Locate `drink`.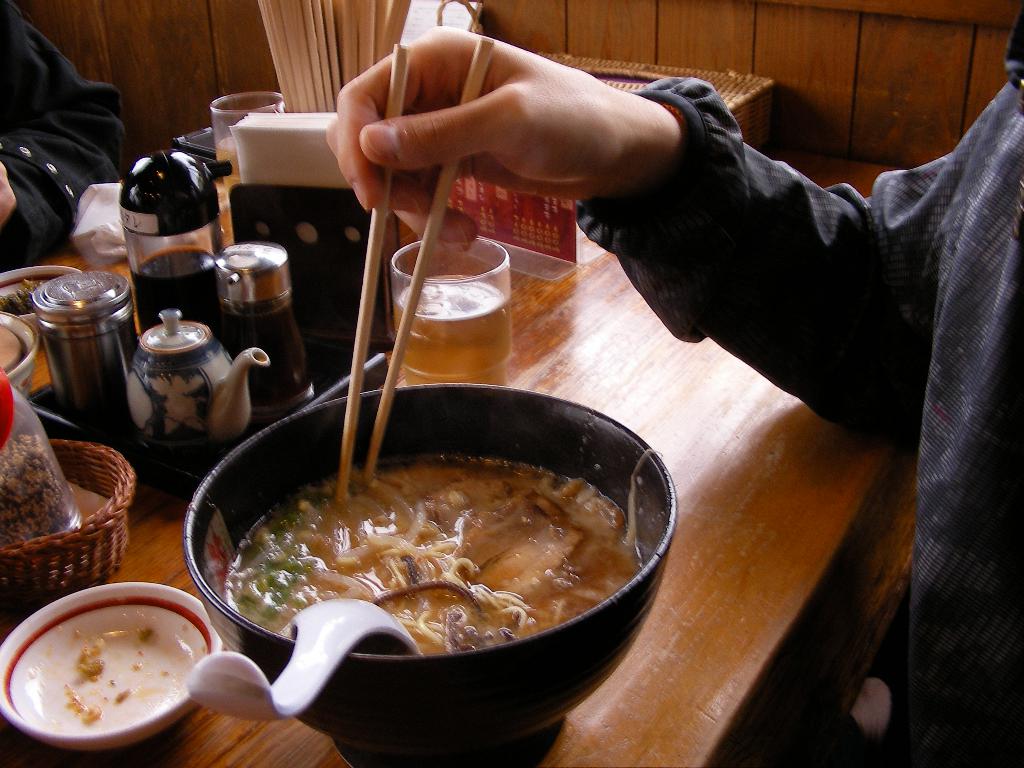
Bounding box: 135, 250, 214, 338.
